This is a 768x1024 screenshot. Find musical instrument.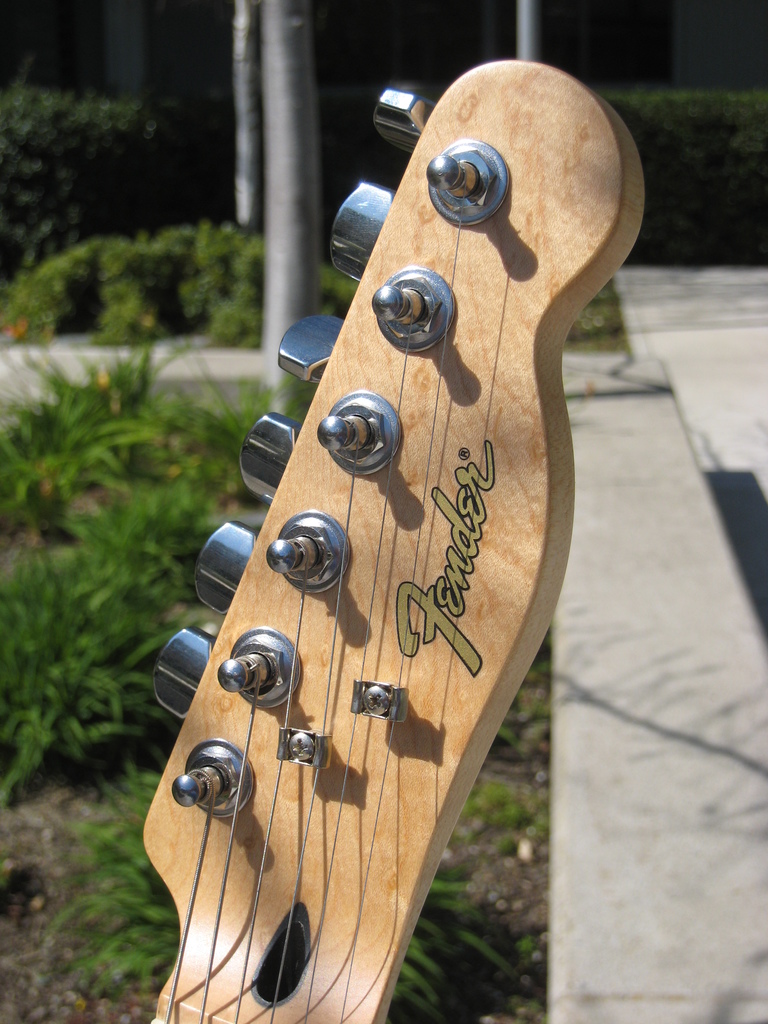
Bounding box: 149,111,593,986.
